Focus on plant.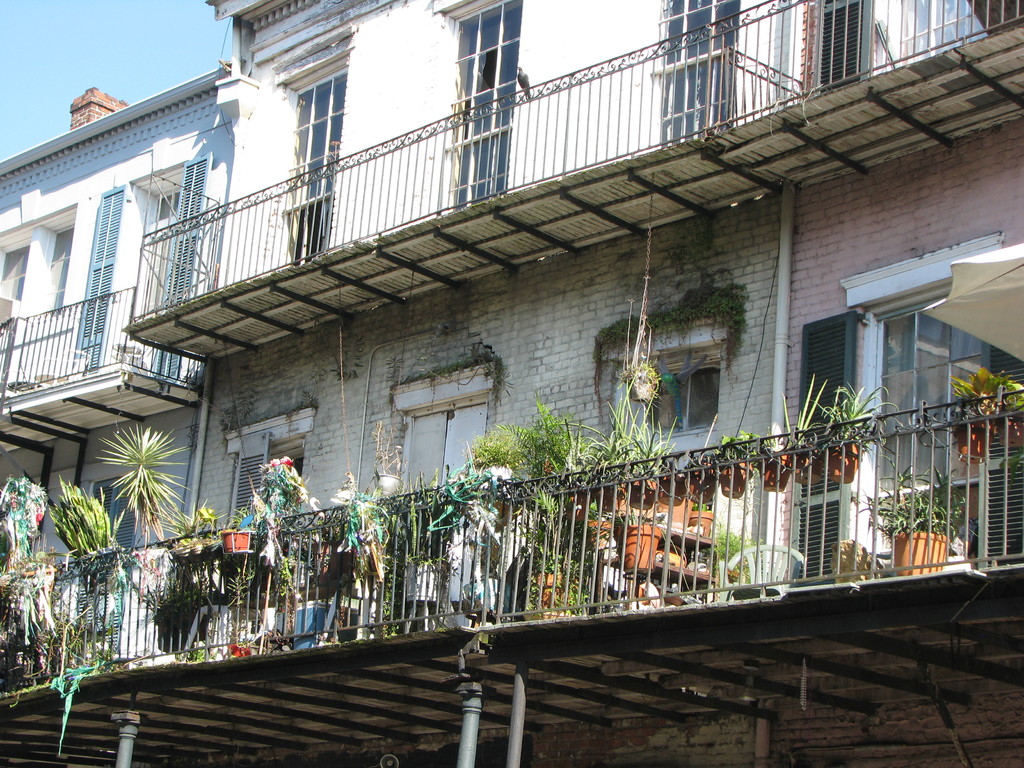
Focused at 266/549/305/609.
